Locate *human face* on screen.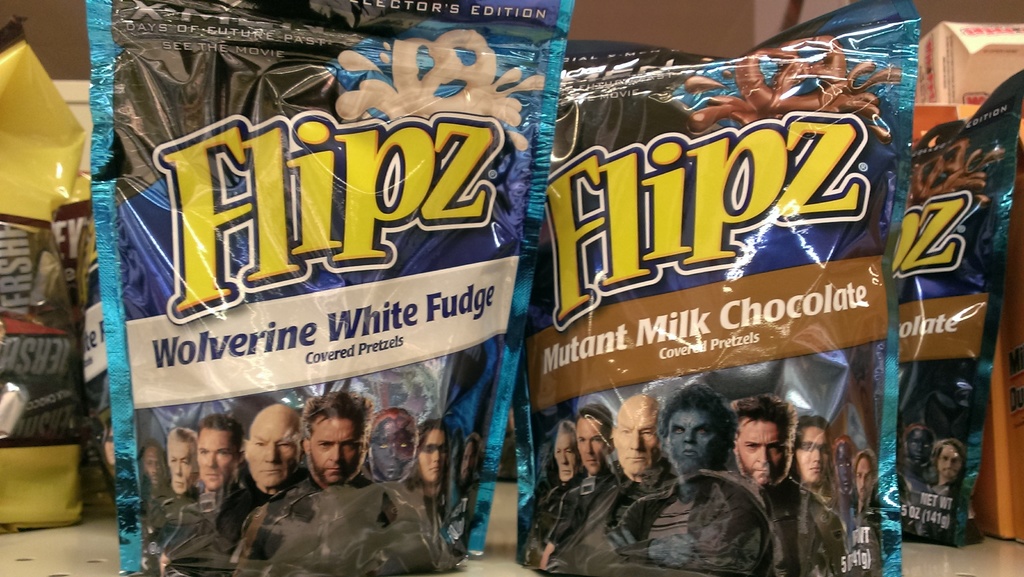
On screen at left=908, top=432, right=934, bottom=464.
